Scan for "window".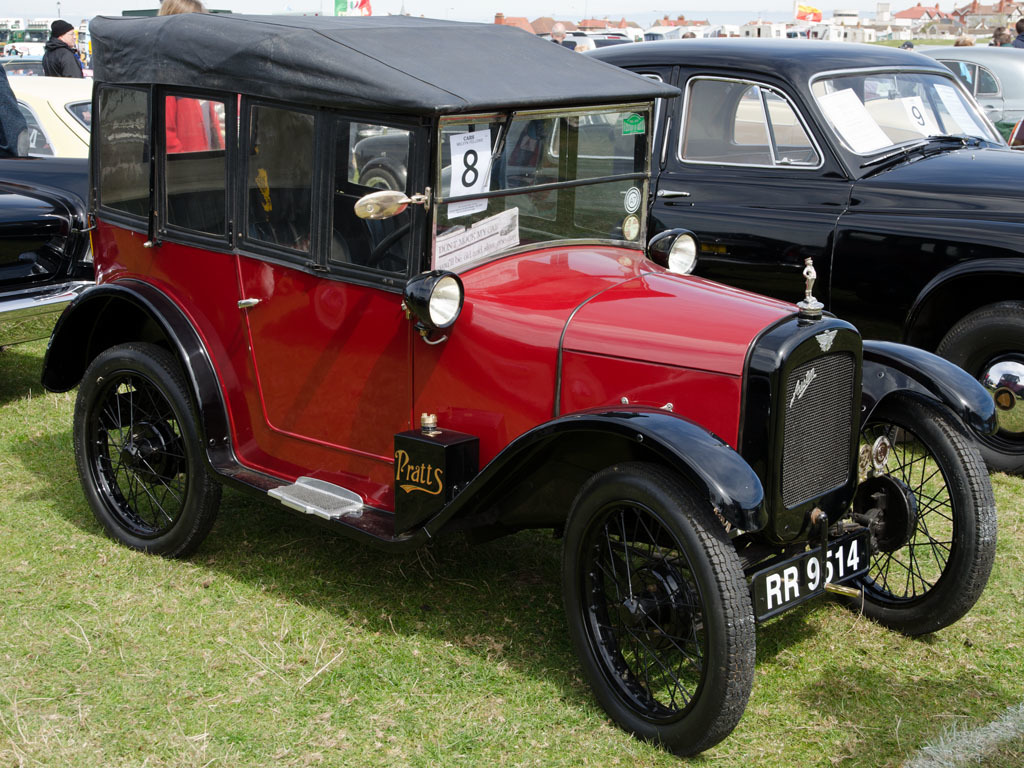
Scan result: pyautogui.locateOnScreen(679, 77, 824, 167).
